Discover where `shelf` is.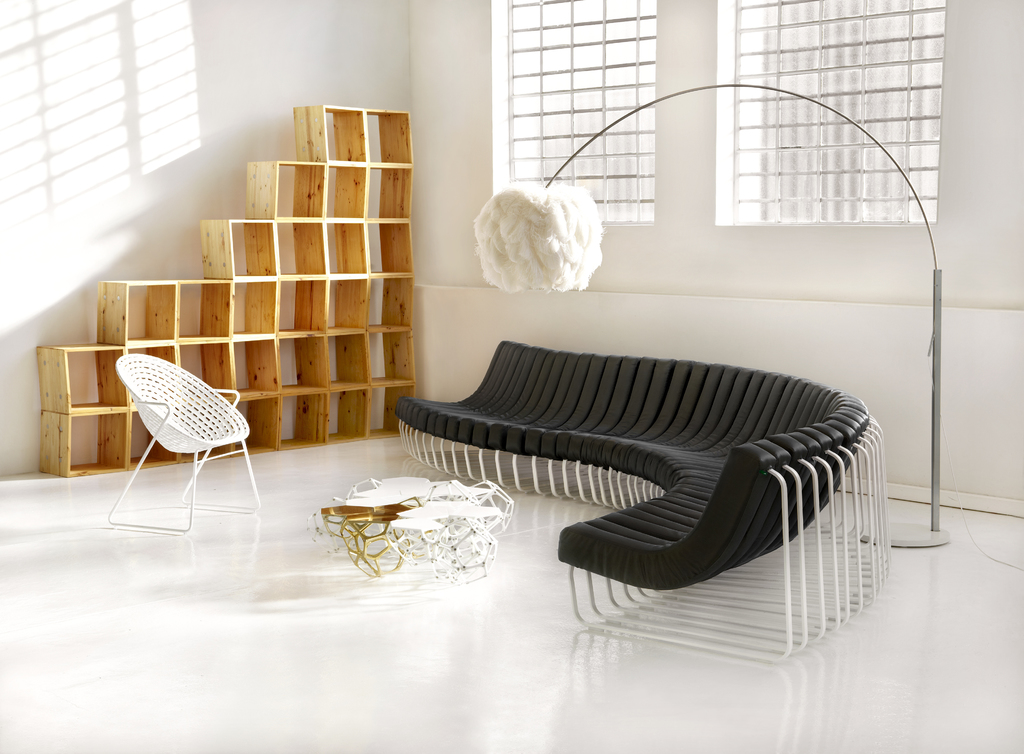
Discovered at 30,101,418,482.
